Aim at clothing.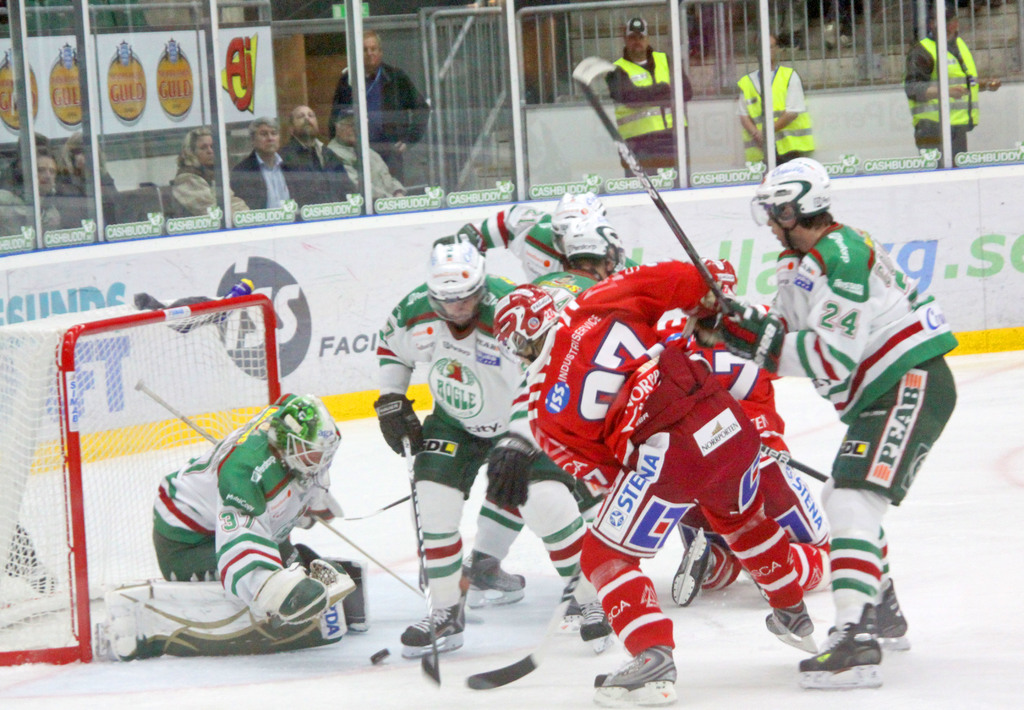
Aimed at x1=332, y1=140, x2=407, y2=202.
